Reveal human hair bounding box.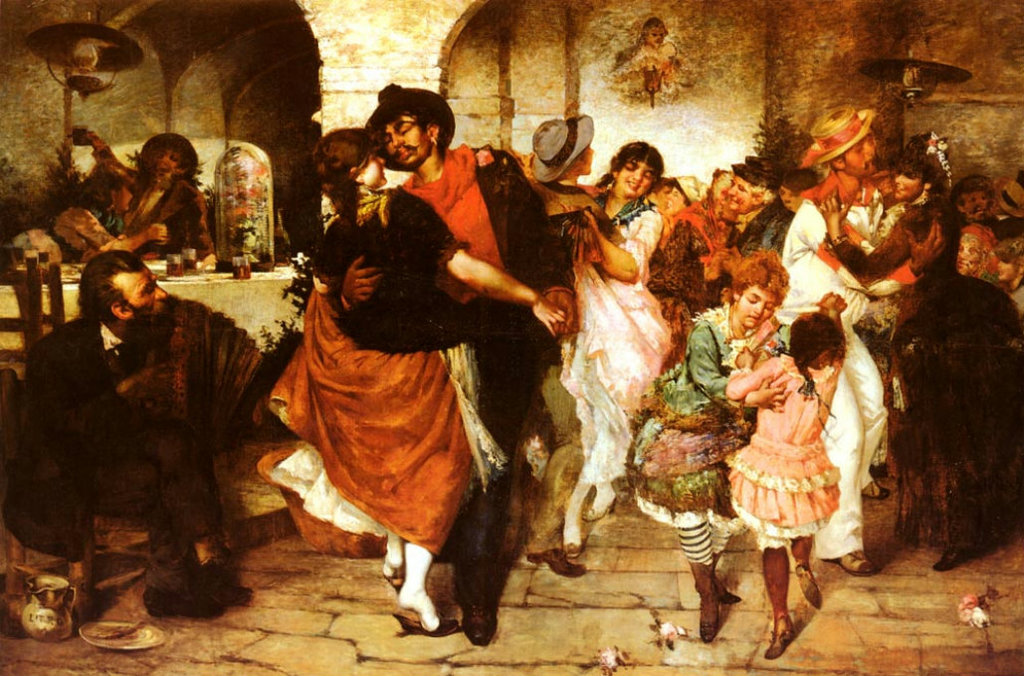
Revealed: box(373, 103, 450, 152).
